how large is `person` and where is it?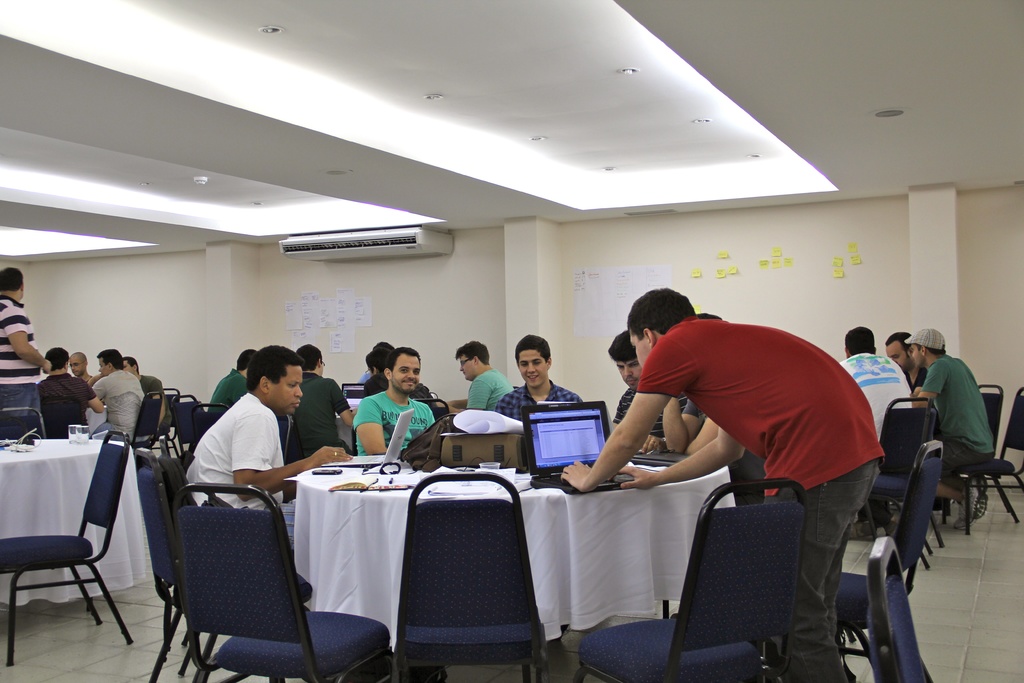
Bounding box: rect(564, 289, 883, 682).
